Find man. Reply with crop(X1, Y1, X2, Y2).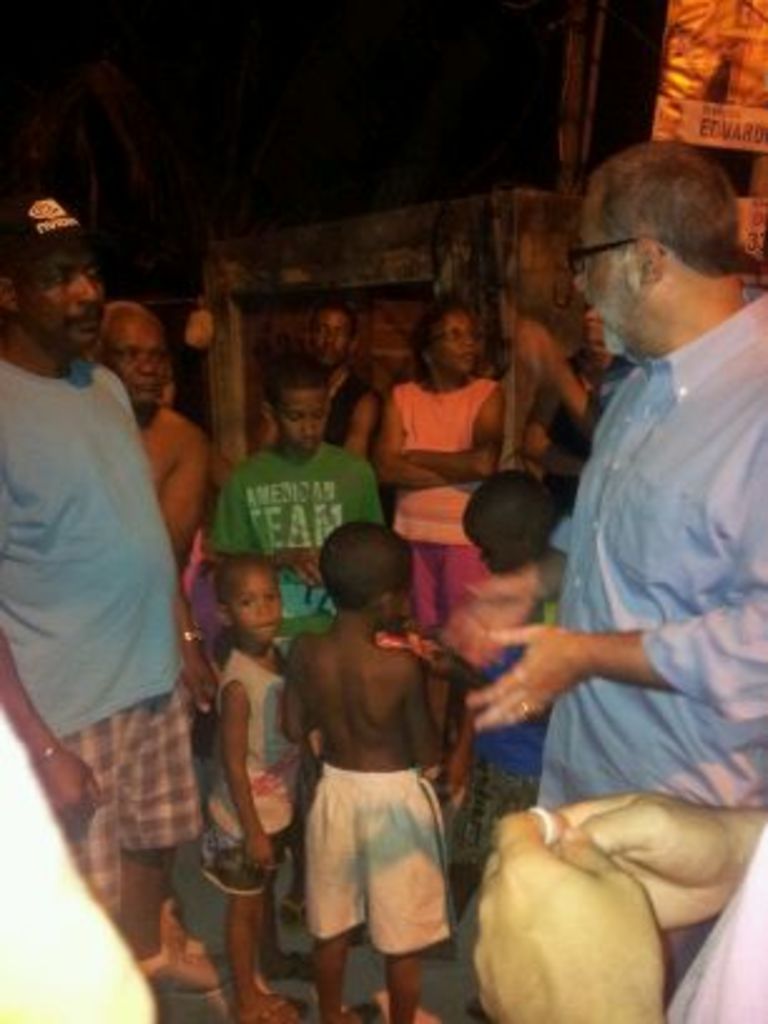
crop(261, 309, 381, 454).
